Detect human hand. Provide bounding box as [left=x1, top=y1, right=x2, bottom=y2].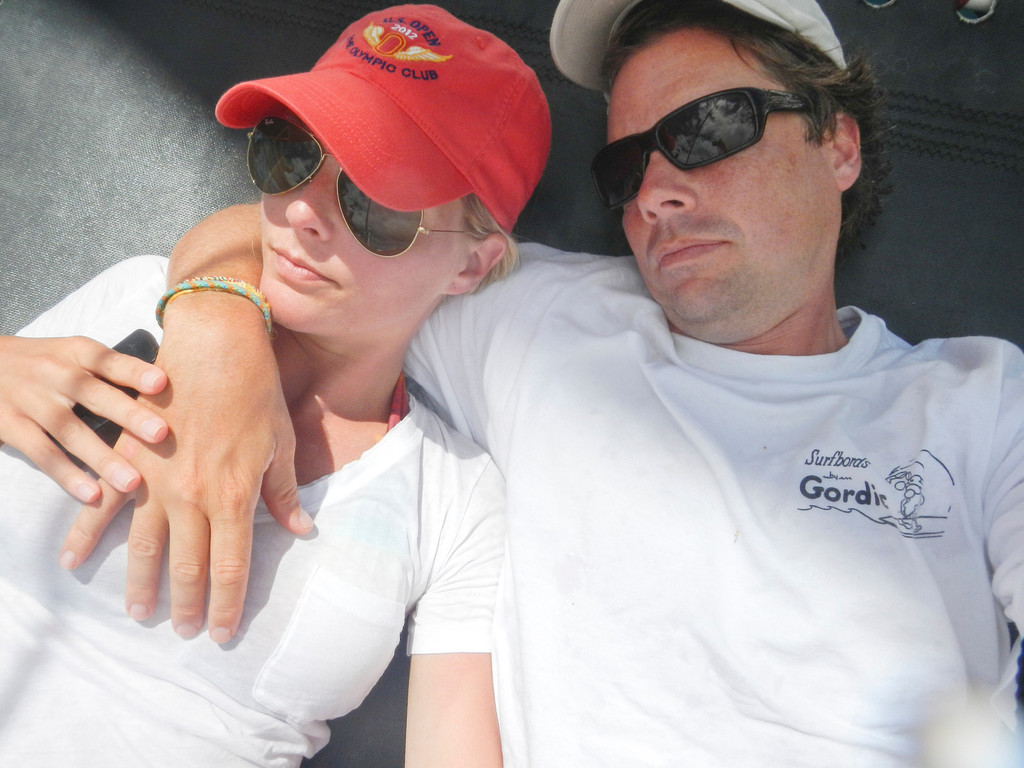
[left=0, top=331, right=167, bottom=506].
